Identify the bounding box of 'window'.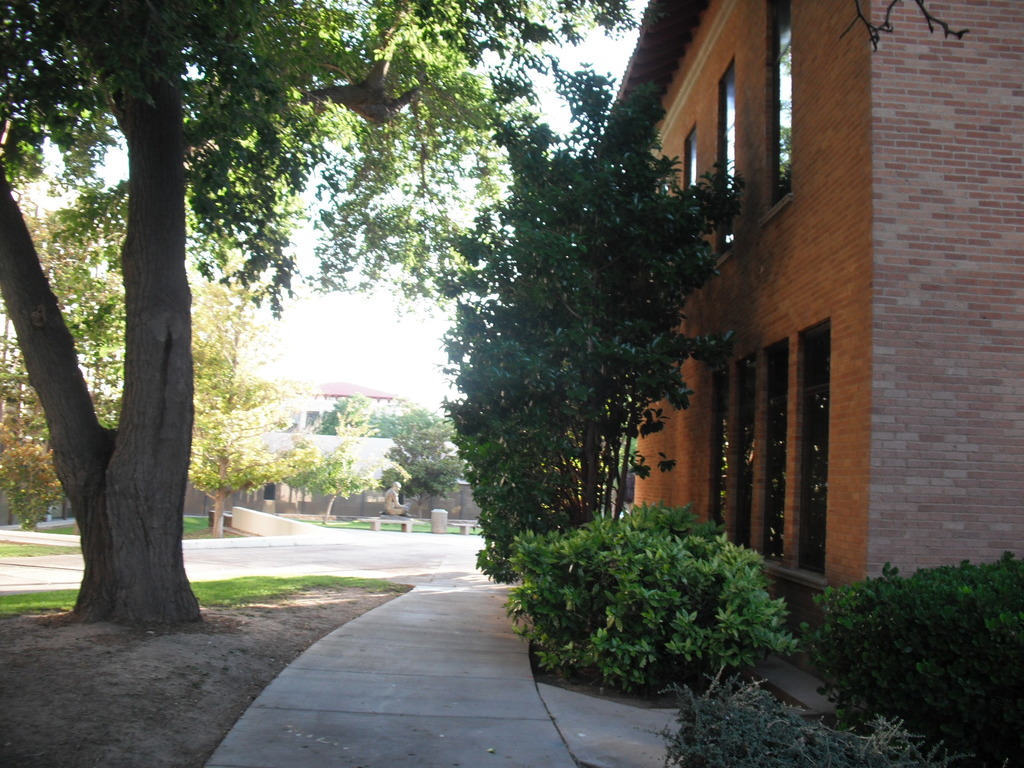
bbox=[715, 362, 735, 538].
